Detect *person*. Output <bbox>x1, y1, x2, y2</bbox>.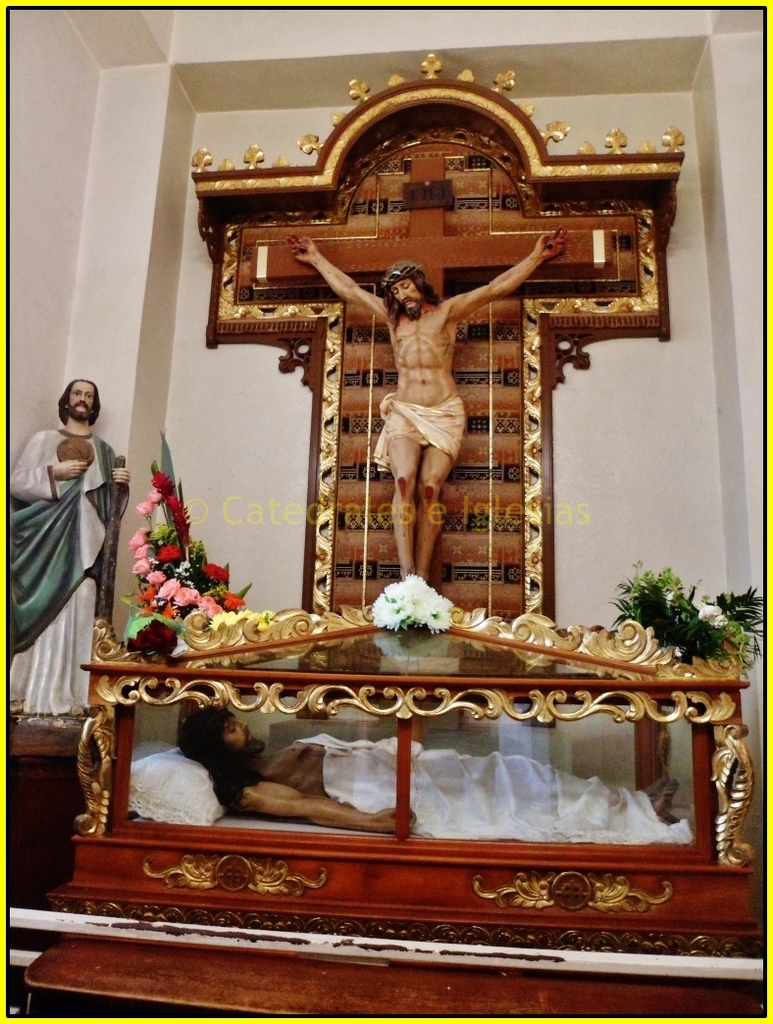
<bbox>280, 222, 563, 591</bbox>.
